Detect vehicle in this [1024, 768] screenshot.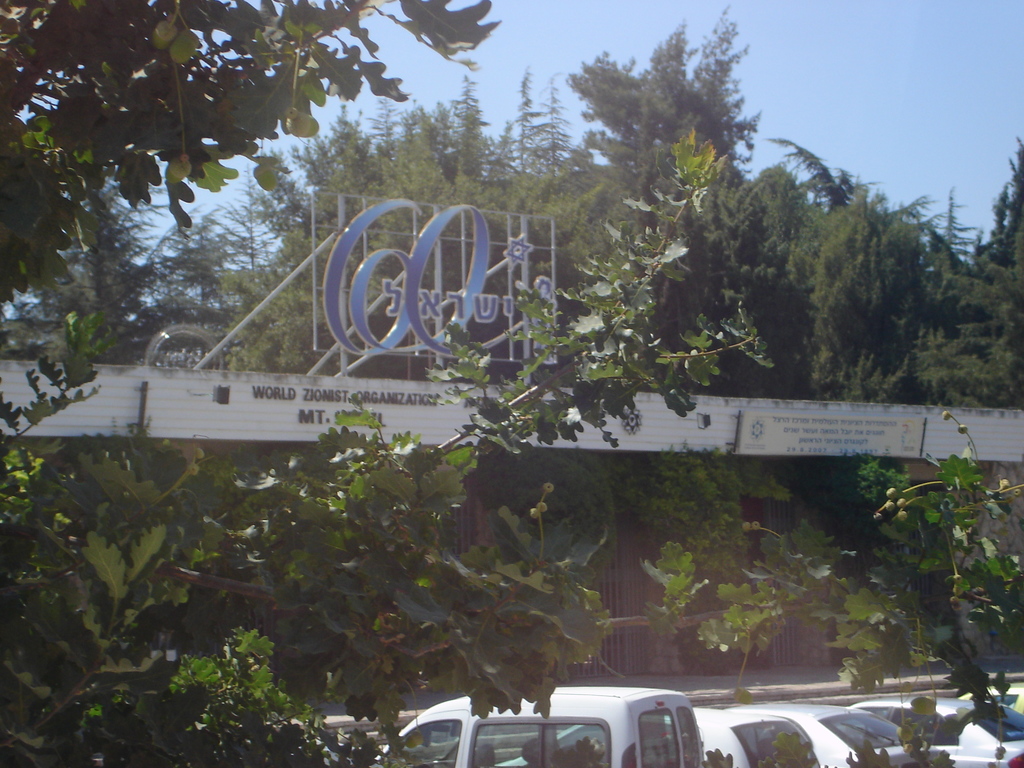
Detection: pyautogui.locateOnScreen(847, 696, 1023, 767).
